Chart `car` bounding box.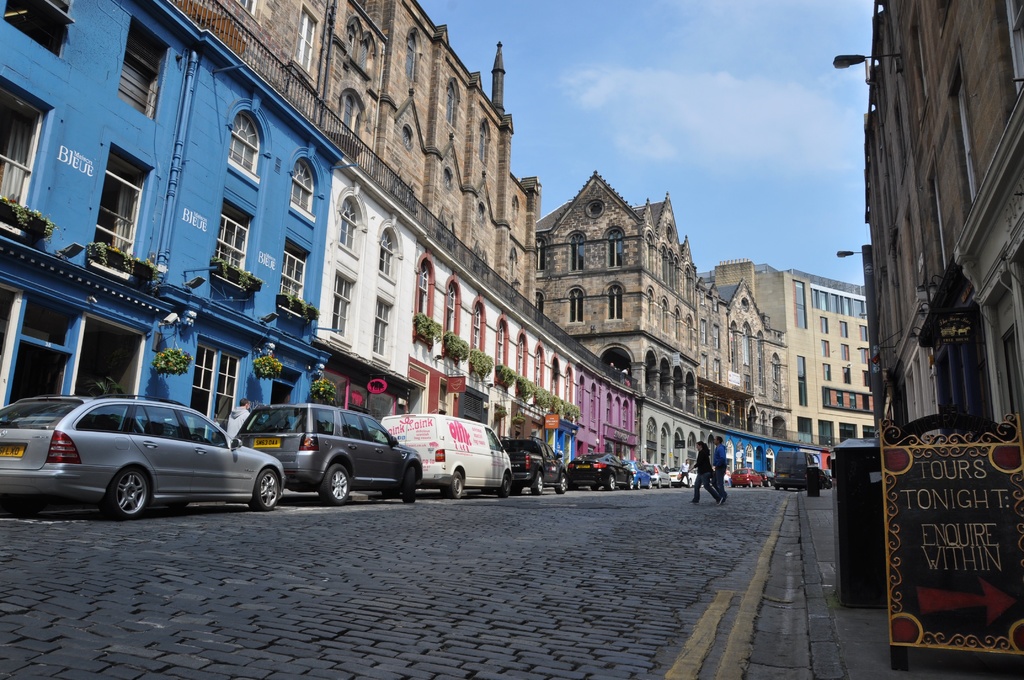
Charted: <box>566,449,634,485</box>.
